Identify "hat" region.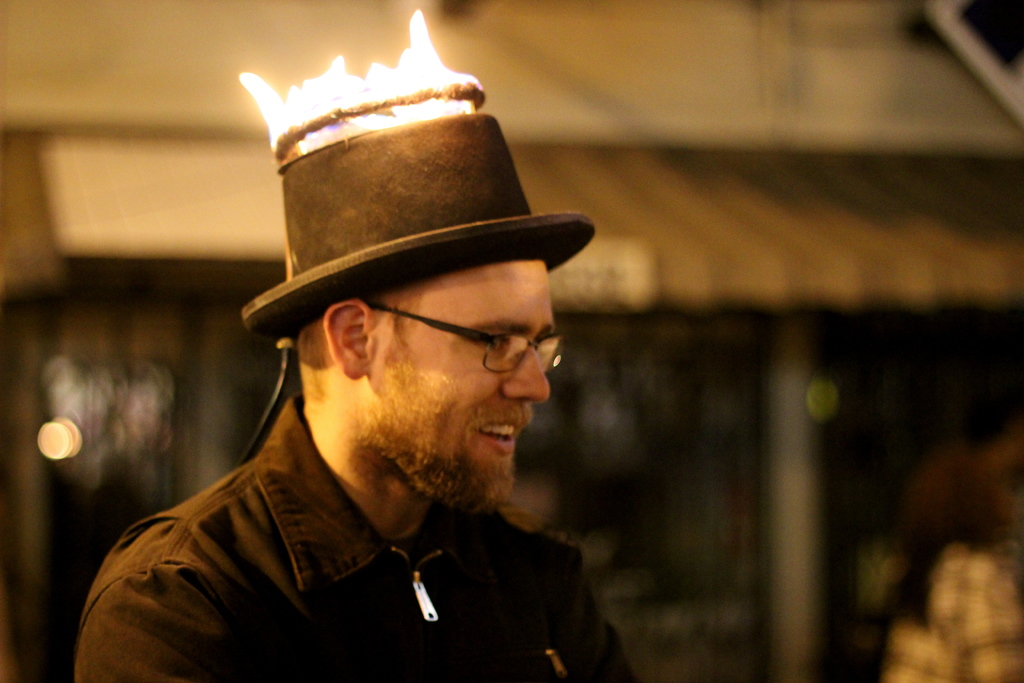
Region: l=241, t=110, r=598, b=342.
